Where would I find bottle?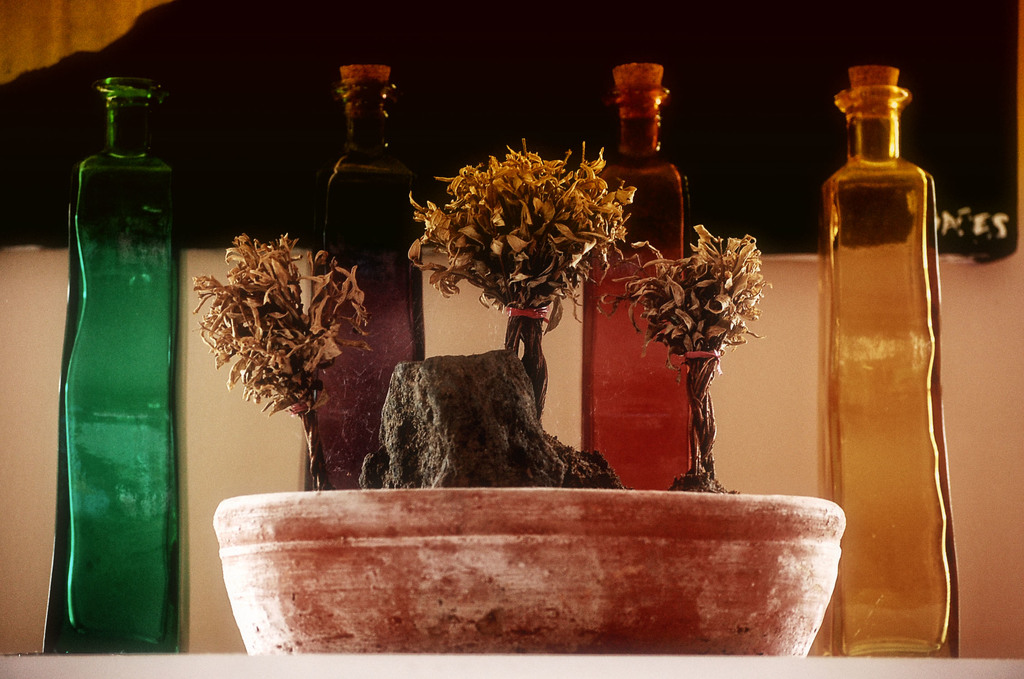
At x1=579, y1=57, x2=720, y2=491.
